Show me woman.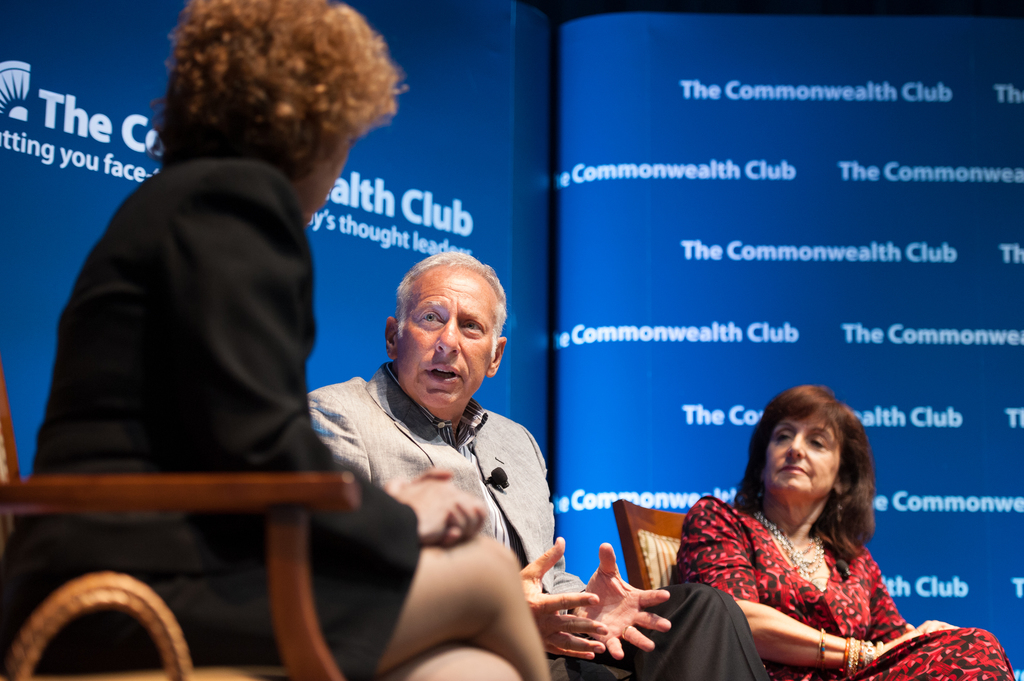
woman is here: 2 0 554 680.
